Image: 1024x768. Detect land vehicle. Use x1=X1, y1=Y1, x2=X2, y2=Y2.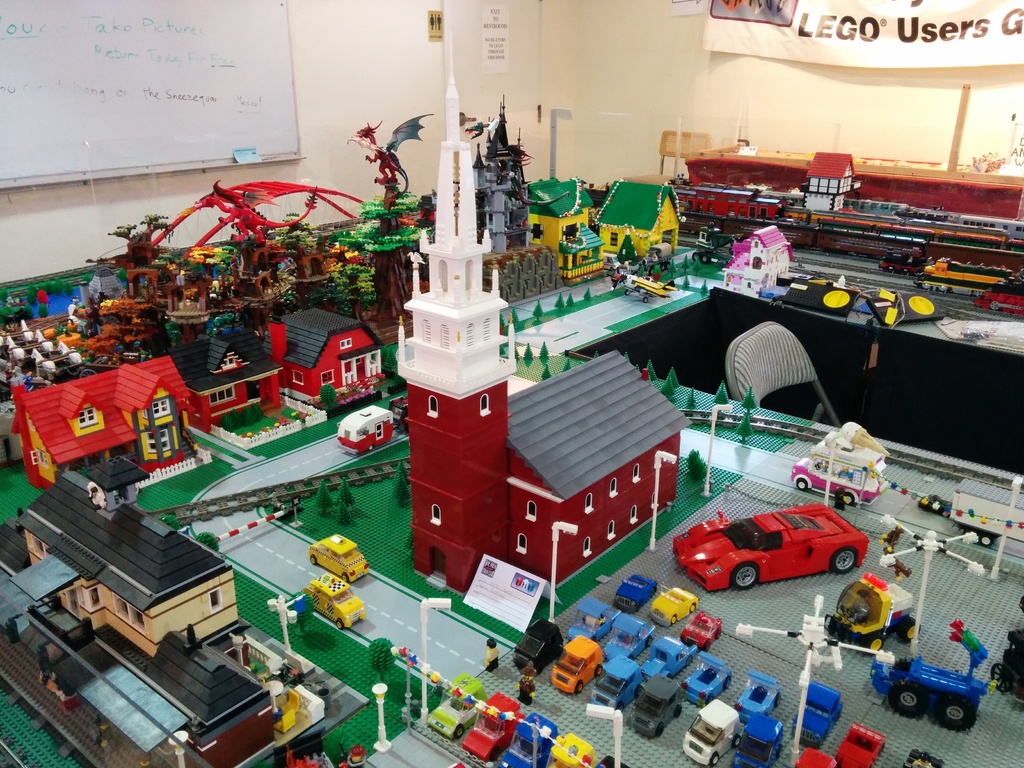
x1=911, y1=253, x2=1013, y2=297.
